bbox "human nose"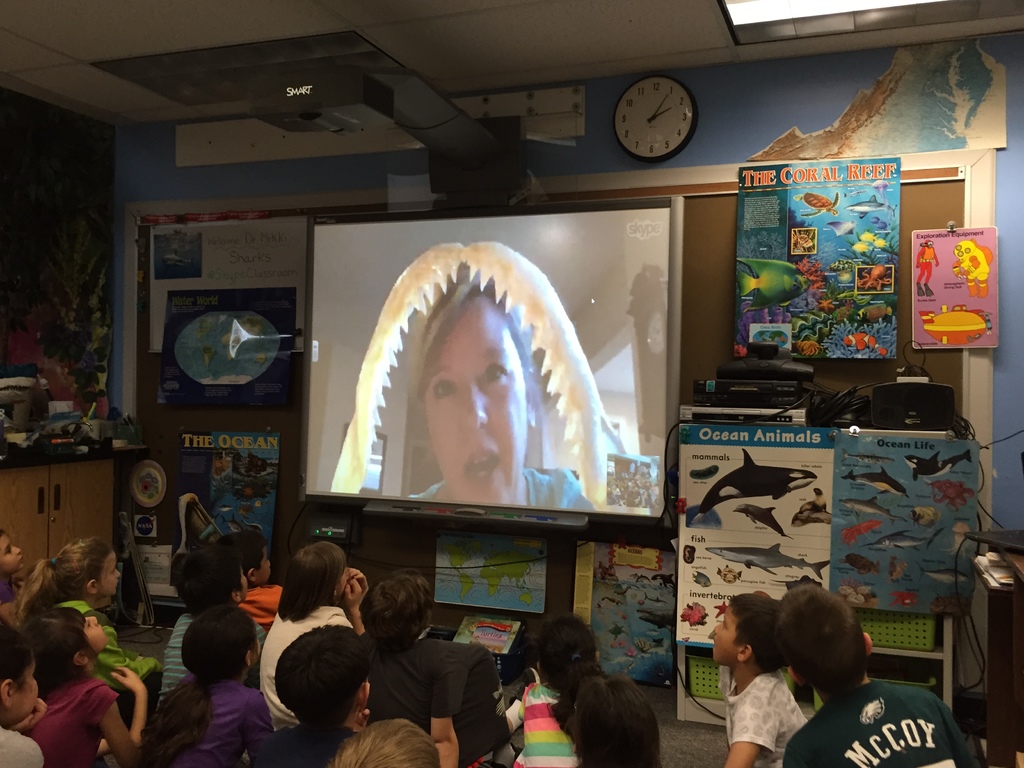
bbox(115, 572, 123, 580)
